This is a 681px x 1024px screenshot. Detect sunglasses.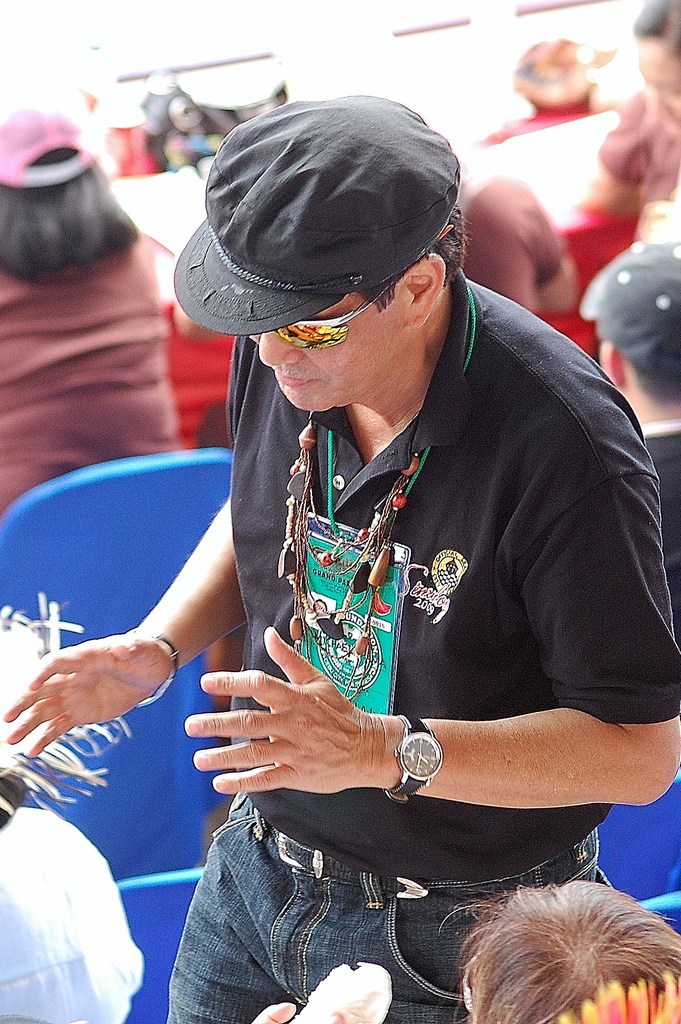
BBox(280, 225, 455, 350).
